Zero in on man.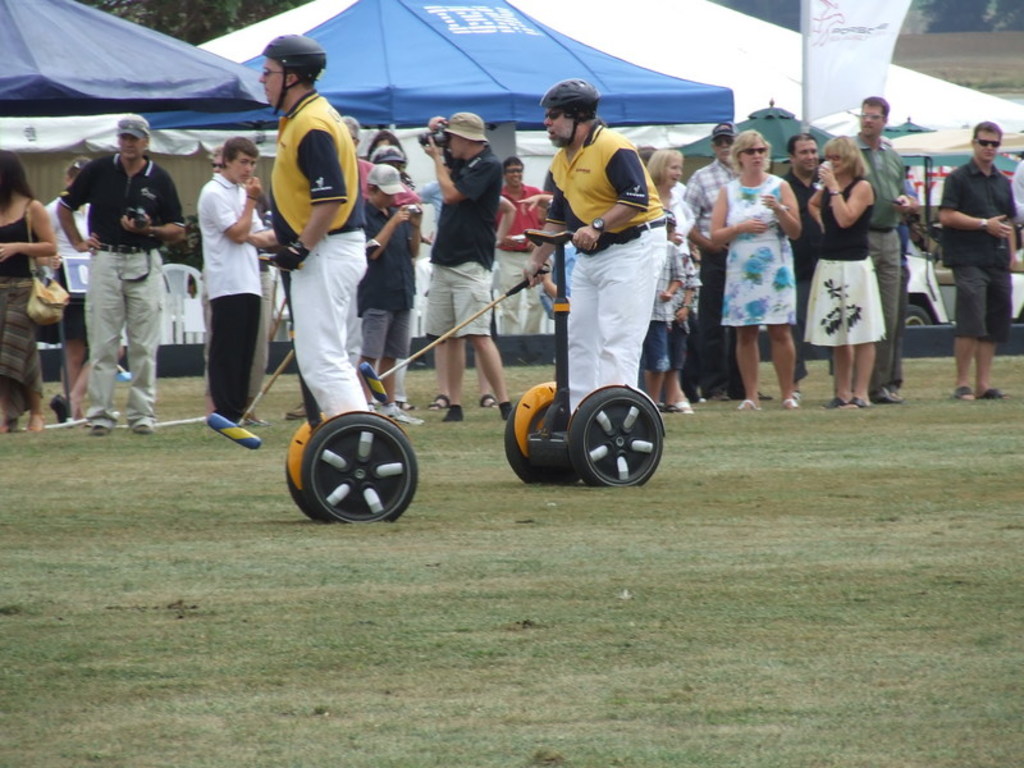
Zeroed in: [x1=682, y1=119, x2=777, y2=402].
